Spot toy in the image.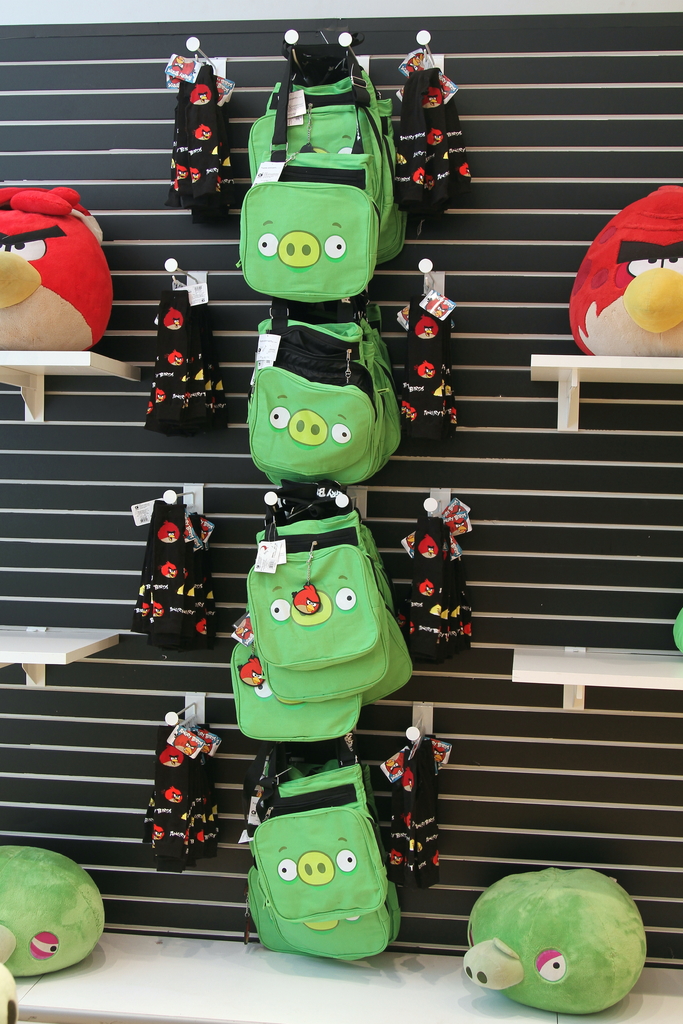
toy found at rect(393, 484, 472, 662).
